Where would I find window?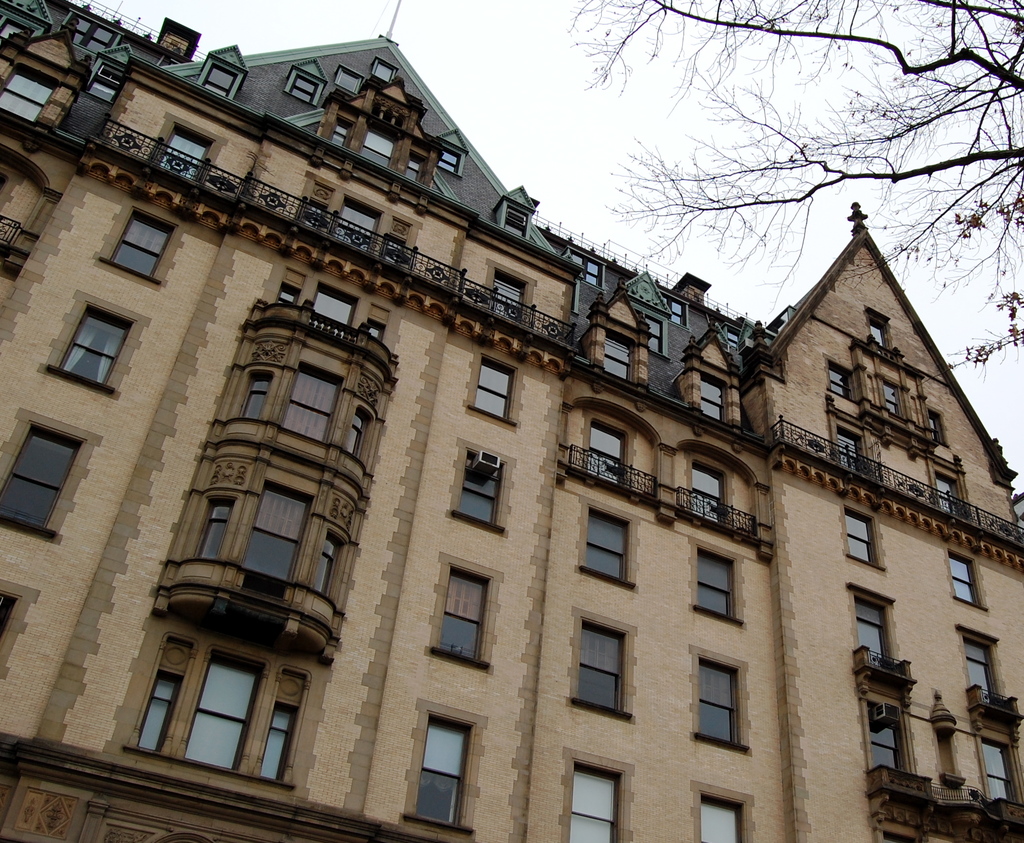
At 202 63 236 95.
